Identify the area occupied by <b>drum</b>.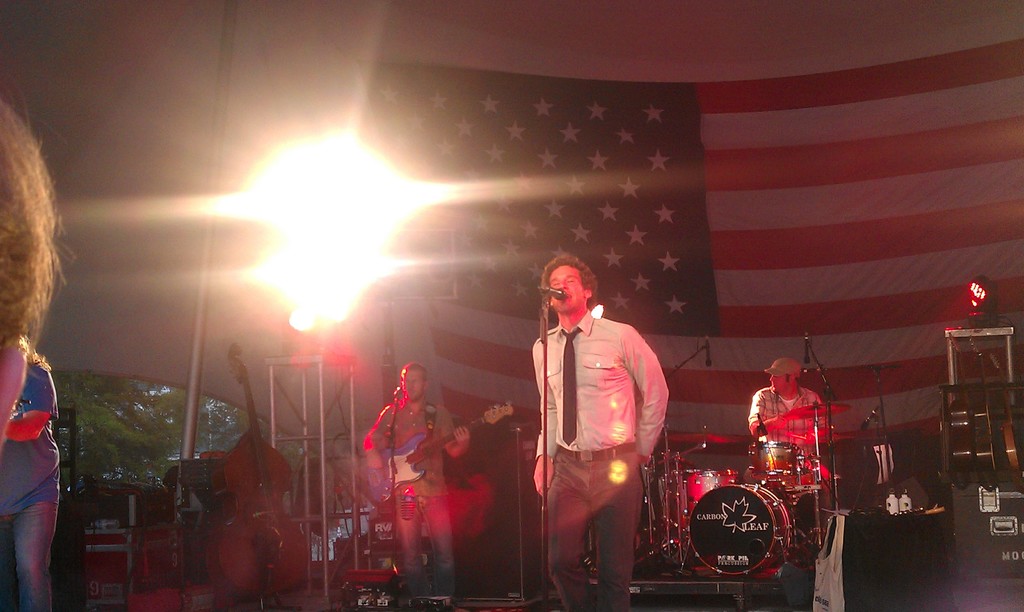
Area: {"left": 687, "top": 484, "right": 794, "bottom": 579}.
